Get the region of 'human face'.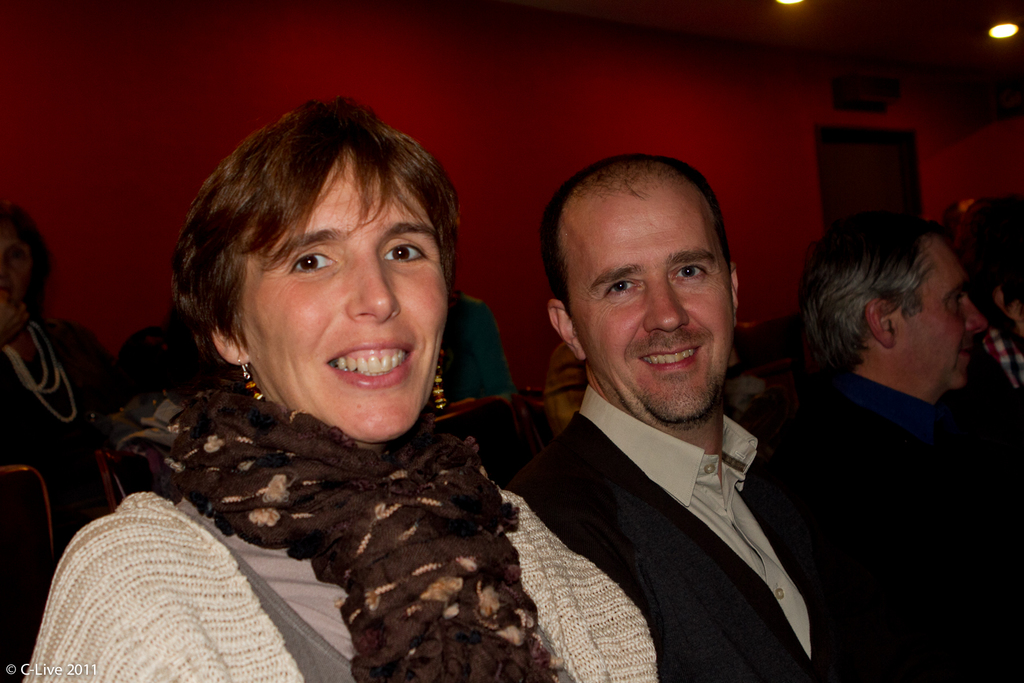
241/149/452/439.
